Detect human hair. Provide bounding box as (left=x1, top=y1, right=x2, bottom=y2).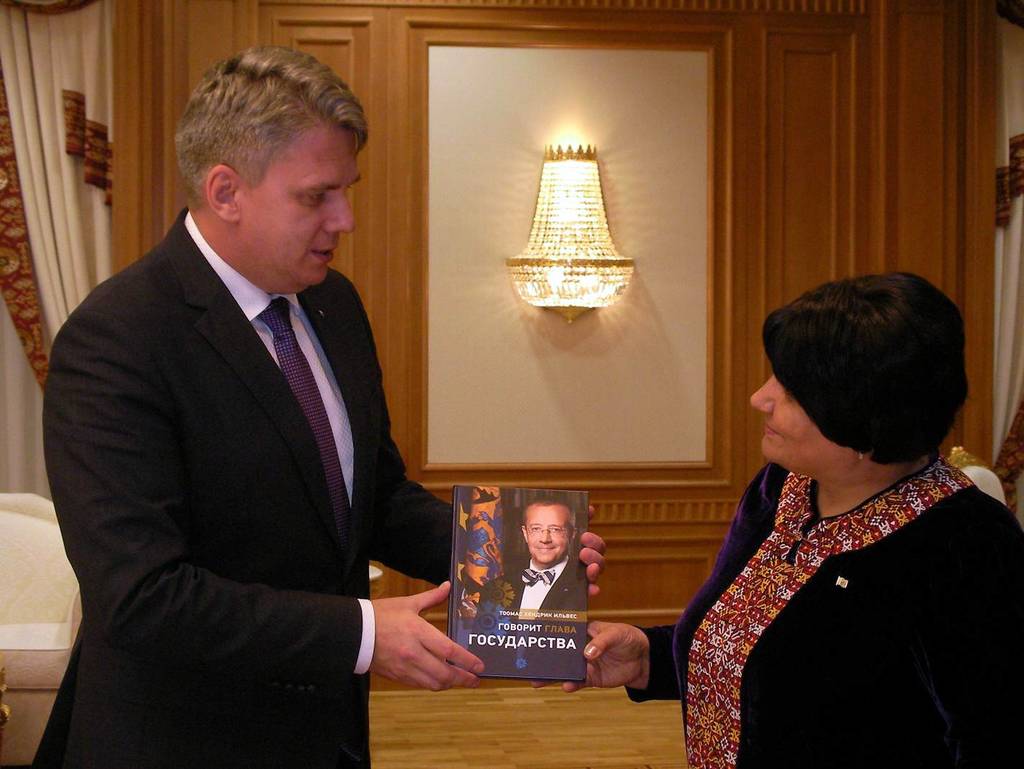
(left=174, top=43, right=370, bottom=213).
